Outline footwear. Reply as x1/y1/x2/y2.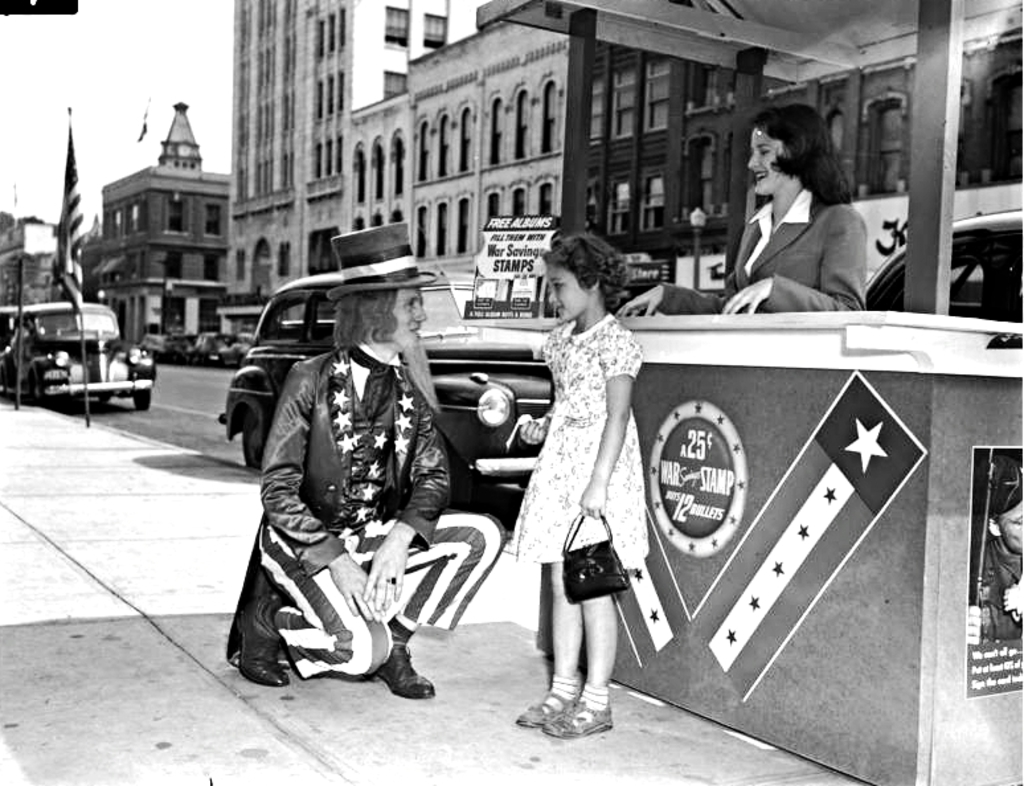
527/671/606/748.
